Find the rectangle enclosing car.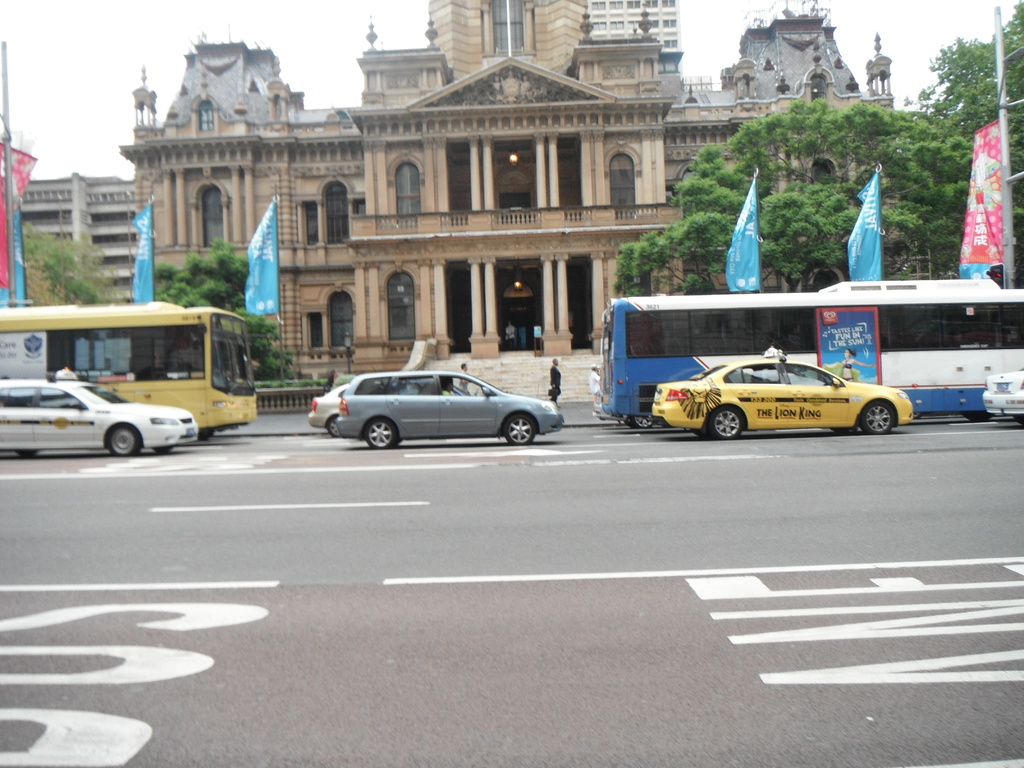
crop(0, 379, 199, 452).
